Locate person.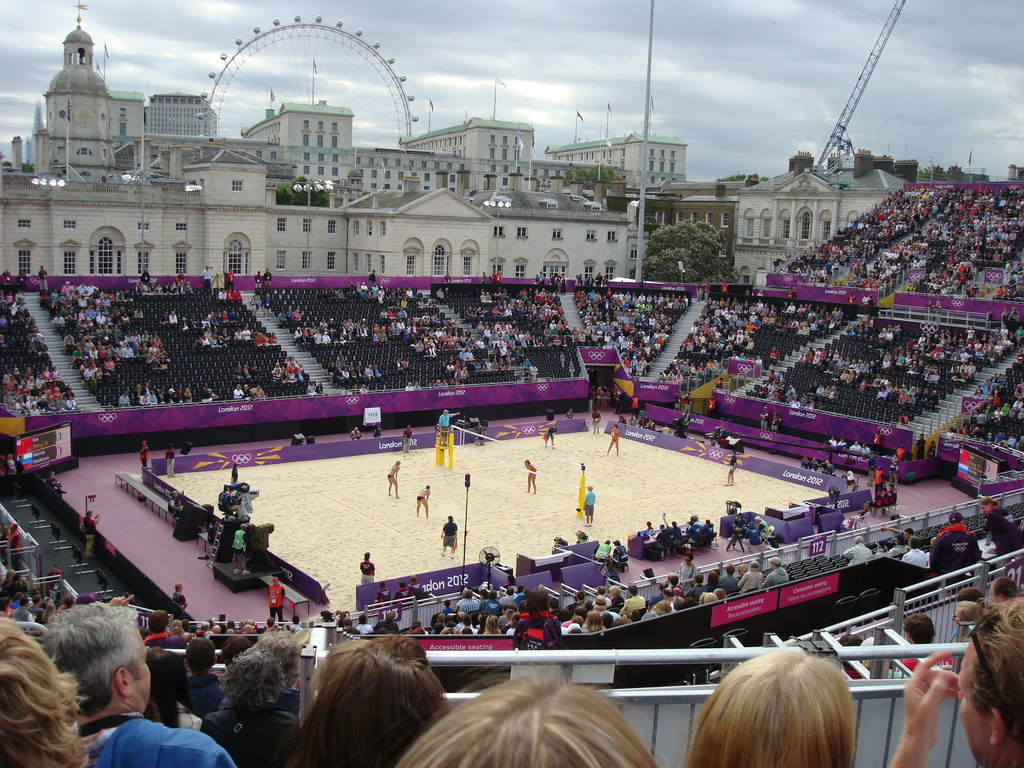
Bounding box: select_region(721, 281, 728, 291).
